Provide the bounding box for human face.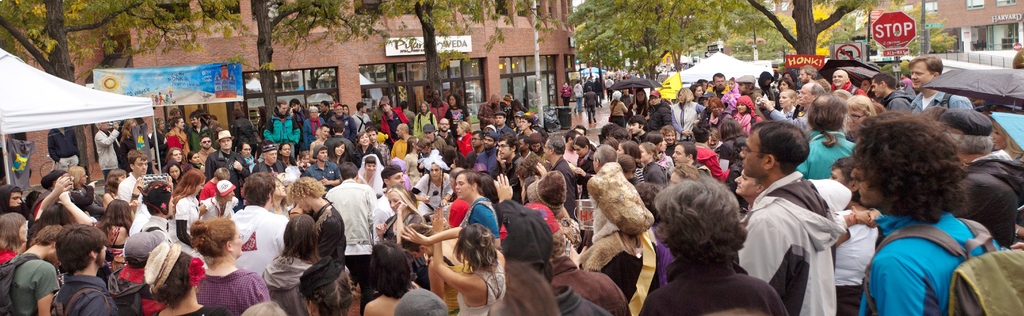
bbox=(333, 144, 344, 154).
